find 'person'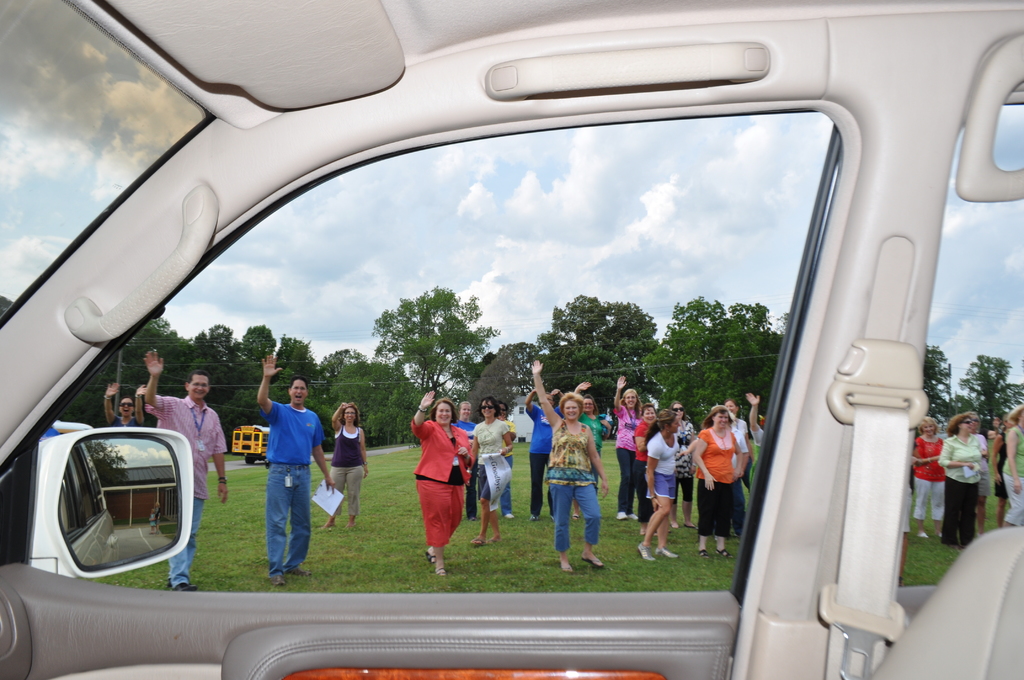
[701,385,759,478]
